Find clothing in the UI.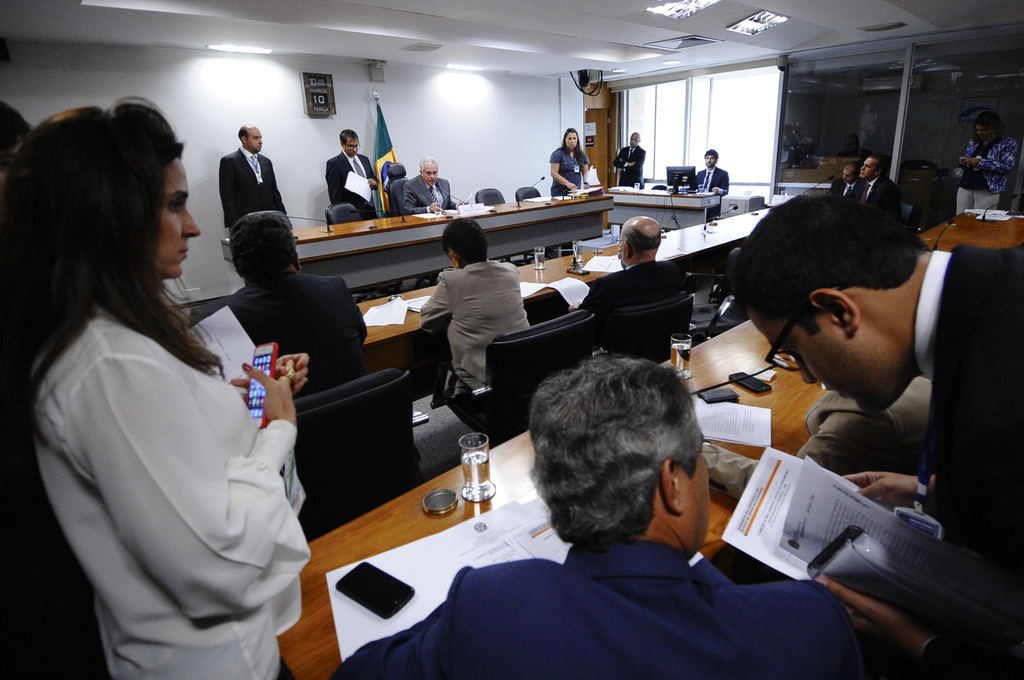
UI element at (left=858, top=171, right=897, bottom=215).
